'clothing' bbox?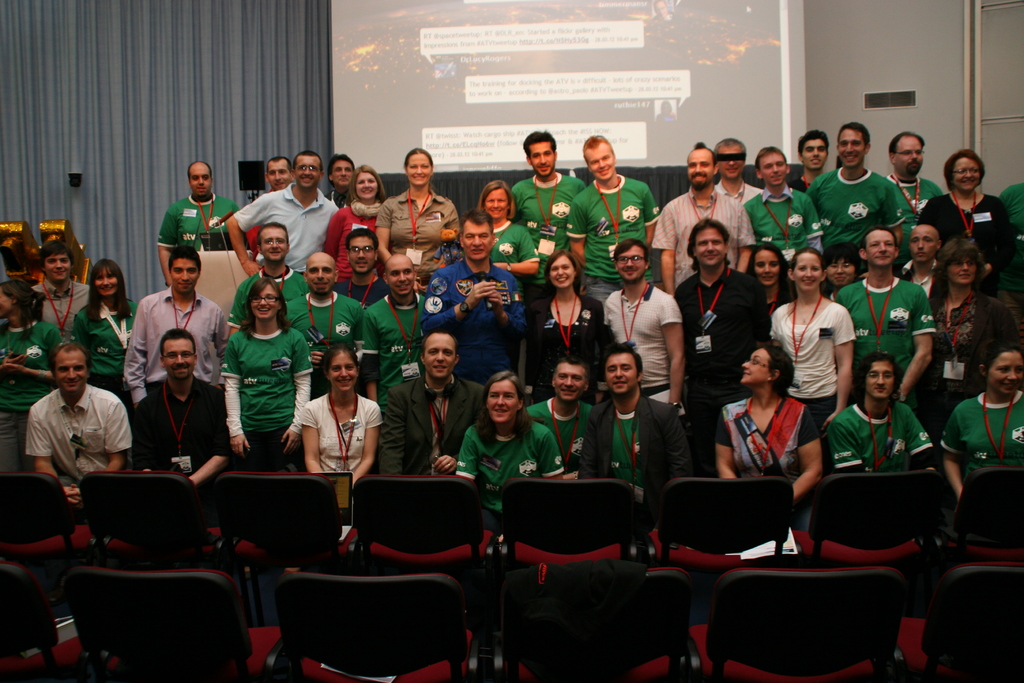
x1=917 y1=290 x2=1018 y2=420
